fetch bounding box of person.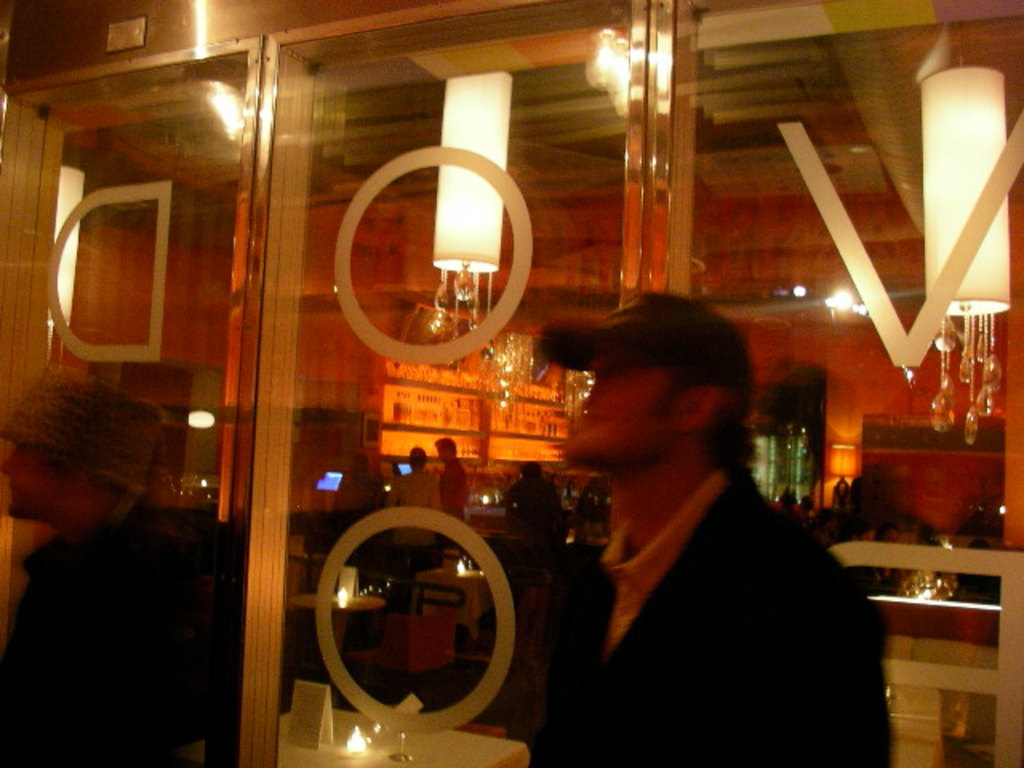
Bbox: x1=395 y1=445 x2=437 y2=549.
